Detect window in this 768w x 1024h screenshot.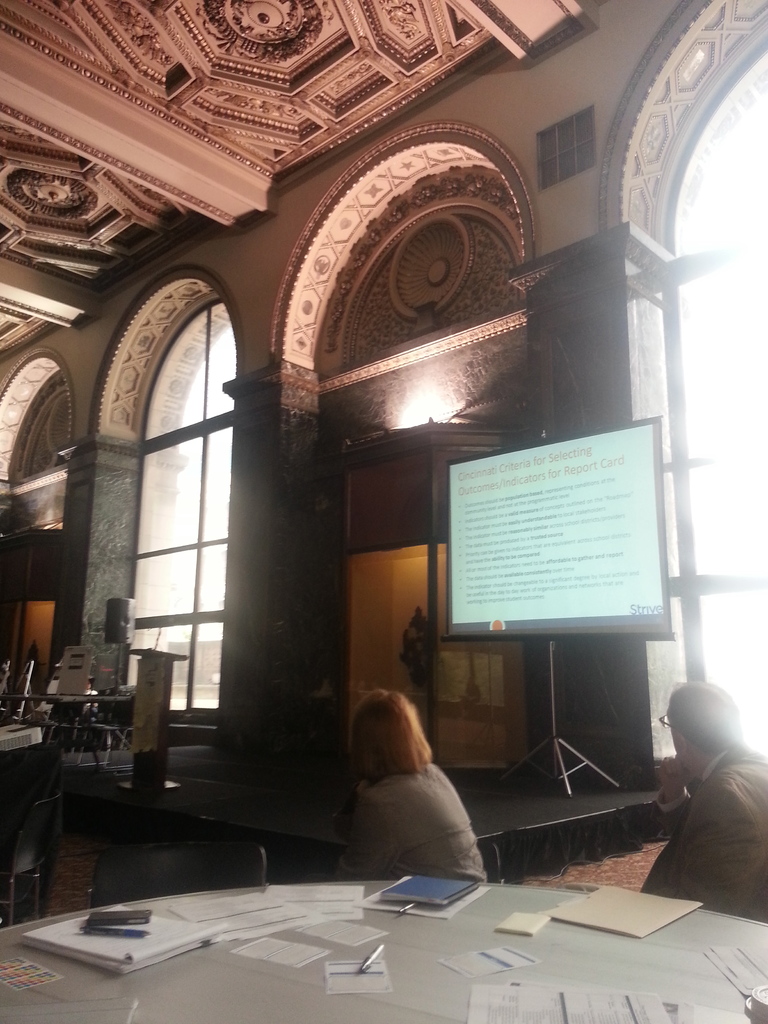
Detection: select_region(88, 218, 254, 708).
